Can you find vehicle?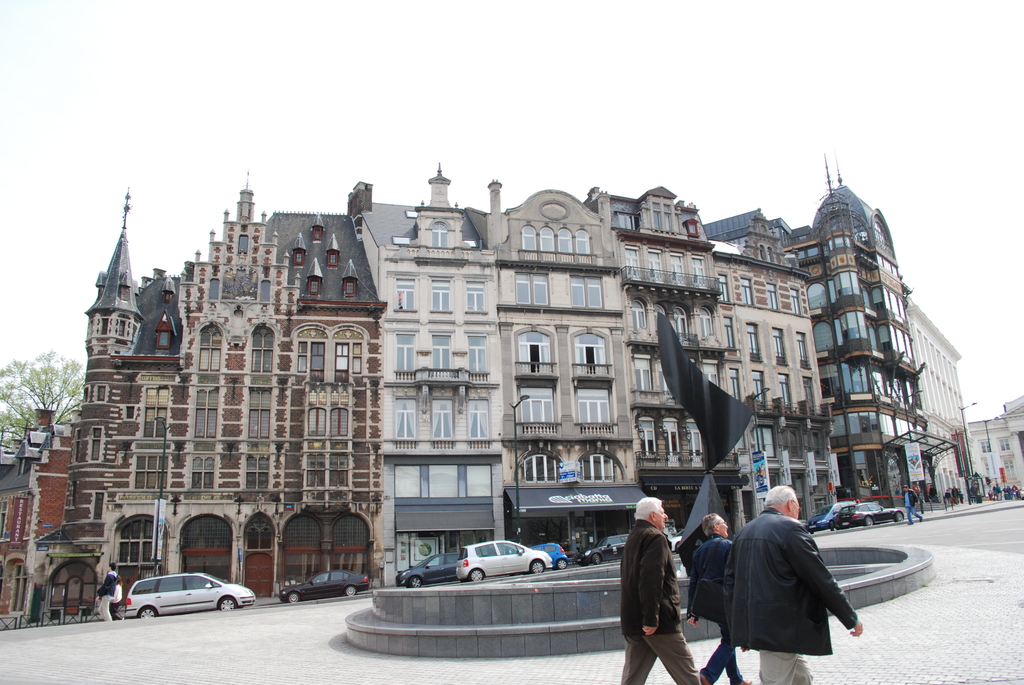
Yes, bounding box: [835,500,907,529].
